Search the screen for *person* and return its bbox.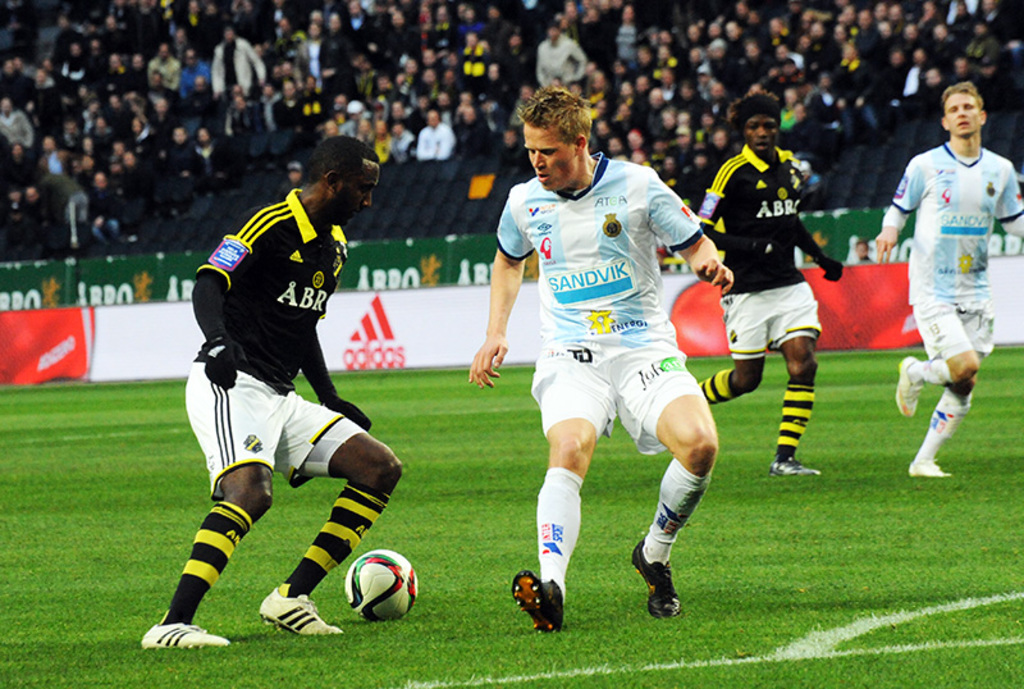
Found: (169,137,380,686).
